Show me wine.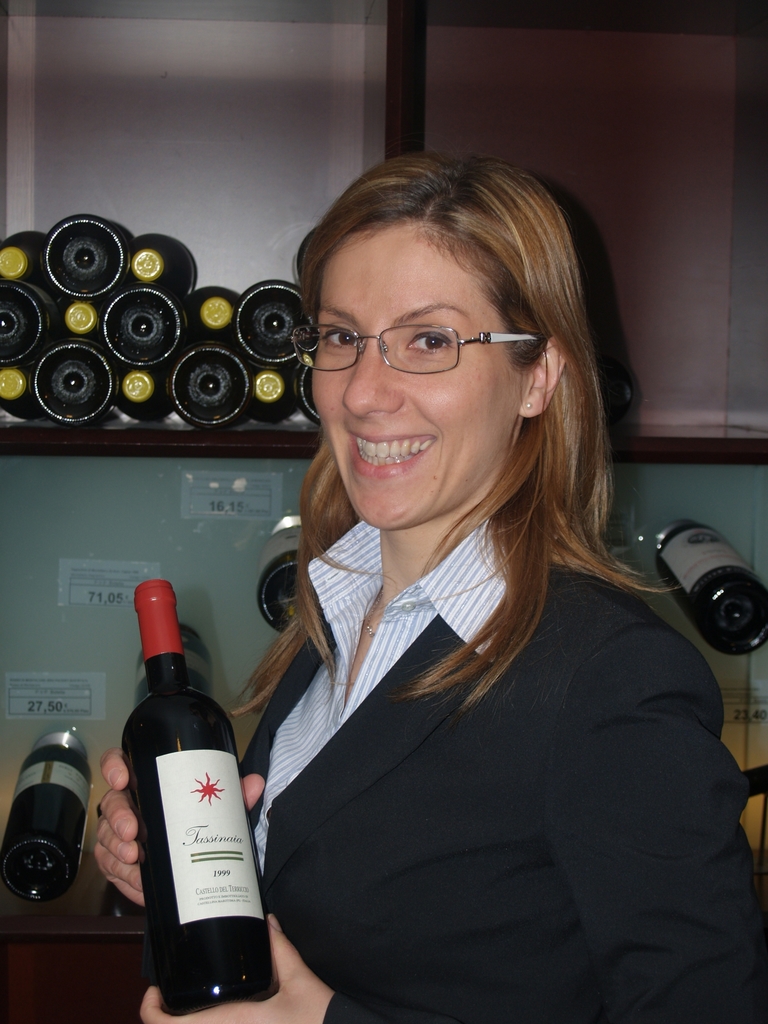
wine is here: rect(83, 571, 282, 1001).
